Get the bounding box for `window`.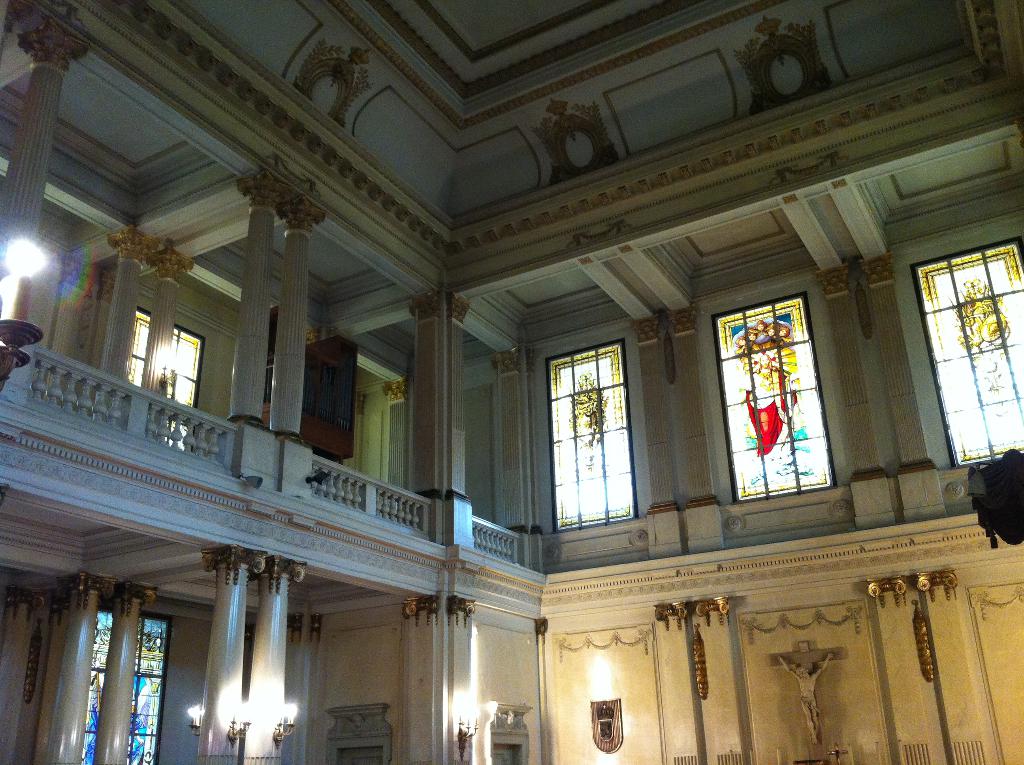
<box>75,598,168,764</box>.
